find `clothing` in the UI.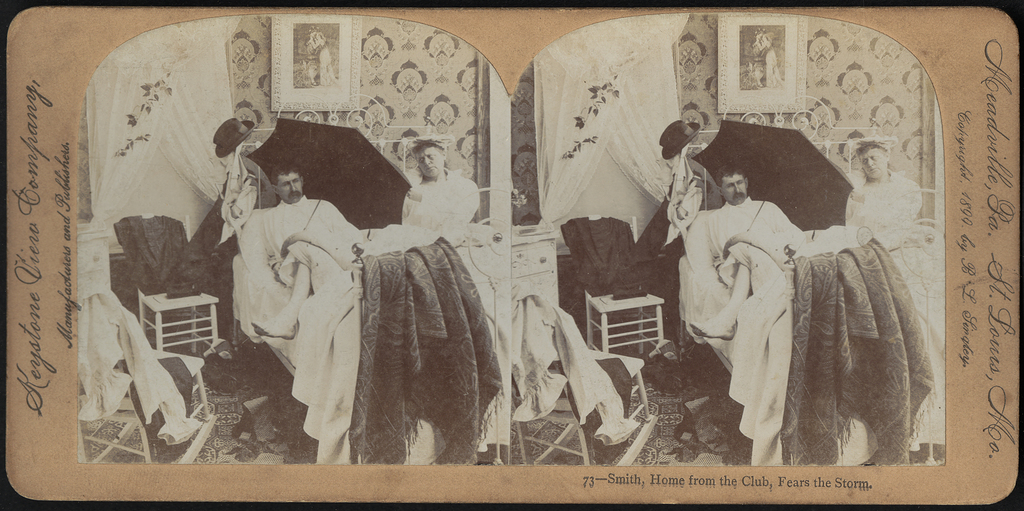
UI element at x1=112 y1=215 x2=189 y2=293.
